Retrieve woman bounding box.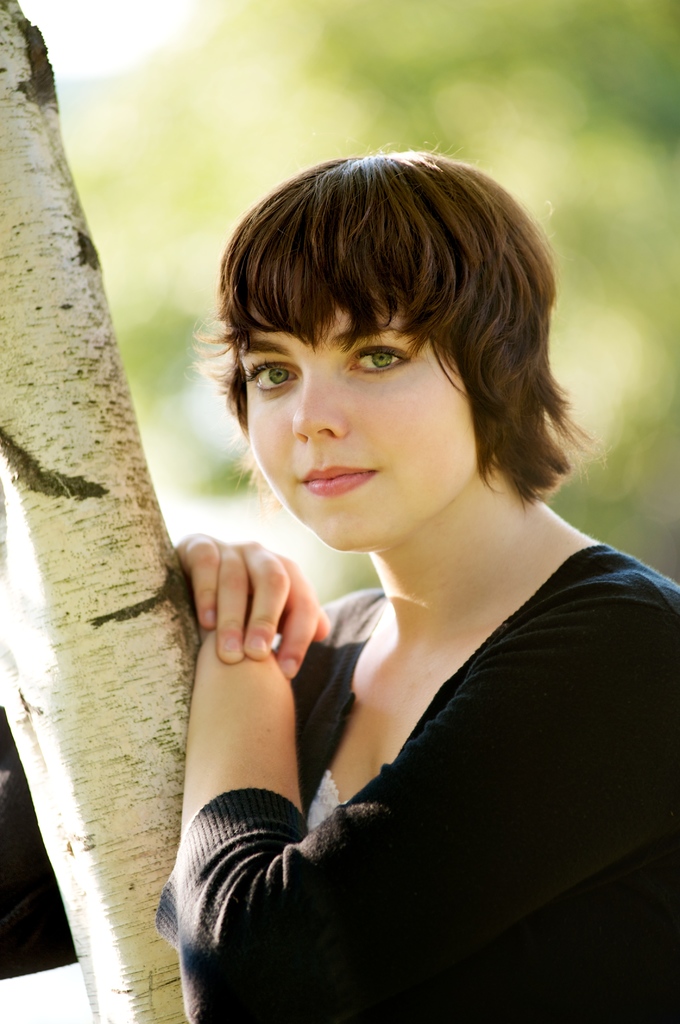
Bounding box: l=143, t=116, r=674, b=1023.
